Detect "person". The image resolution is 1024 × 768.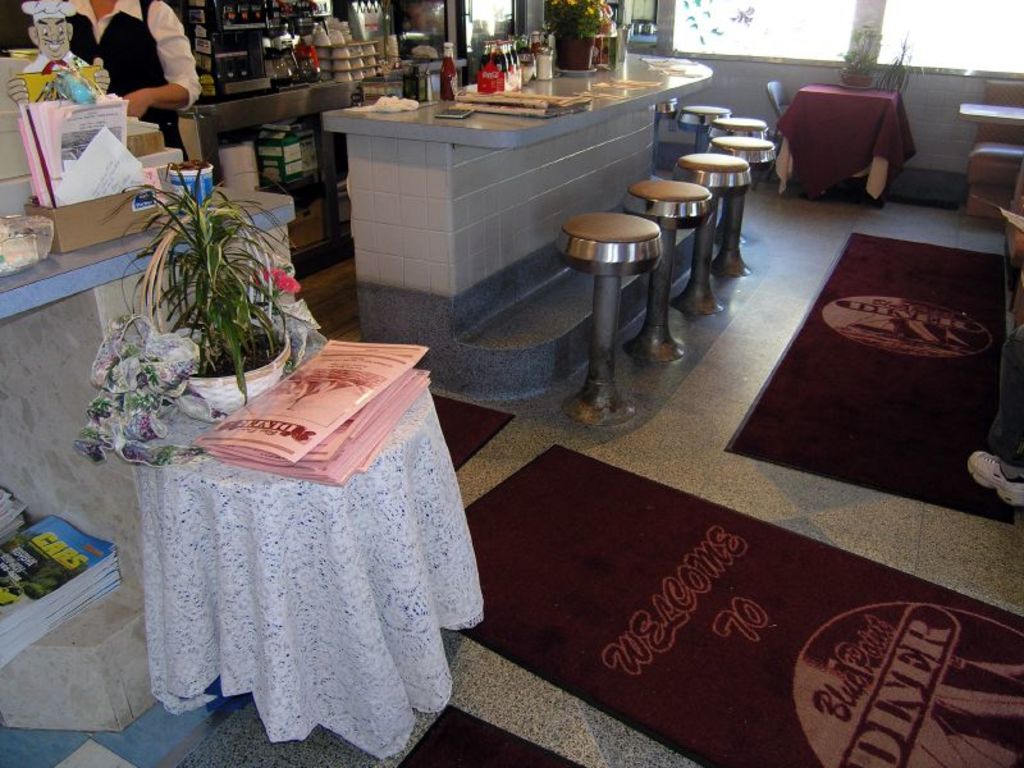
77, 18, 196, 178.
